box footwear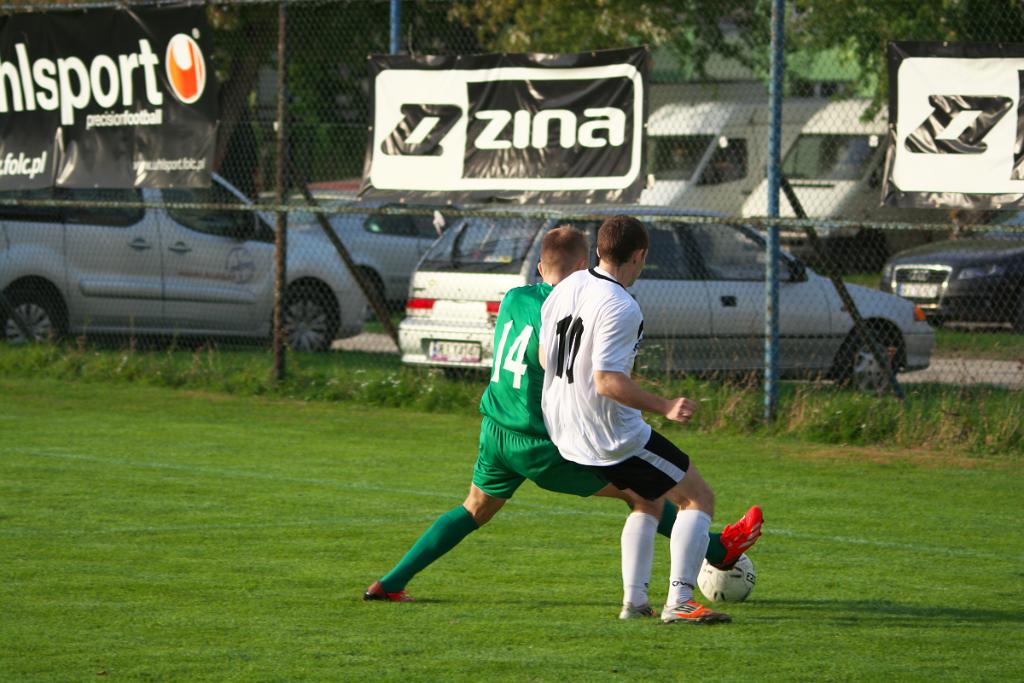
Rect(659, 593, 729, 625)
